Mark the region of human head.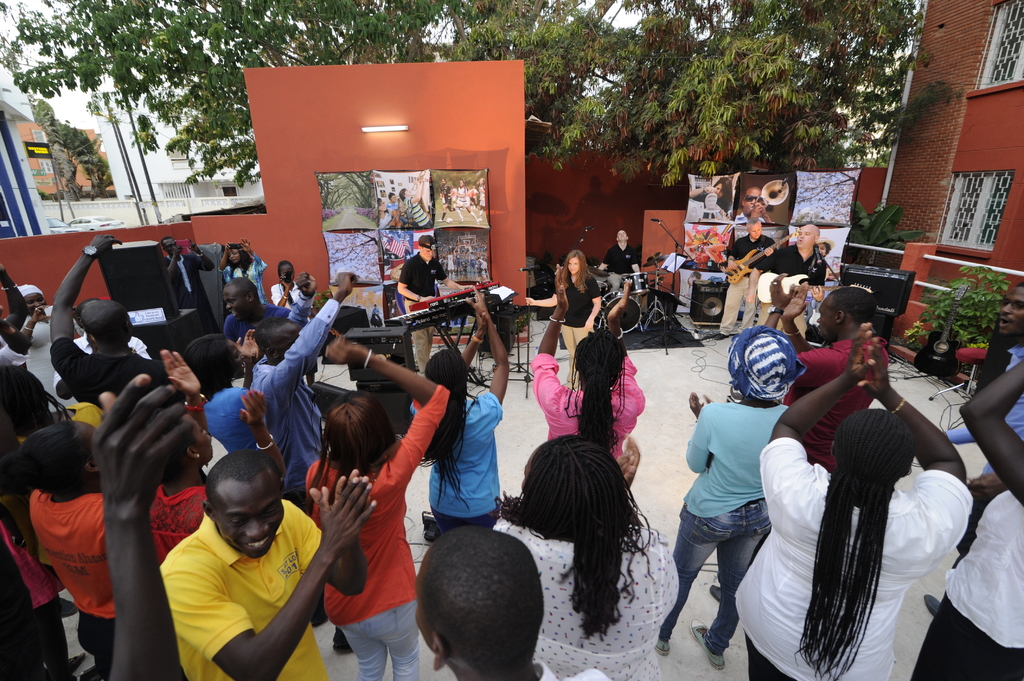
Region: select_region(397, 187, 411, 205).
